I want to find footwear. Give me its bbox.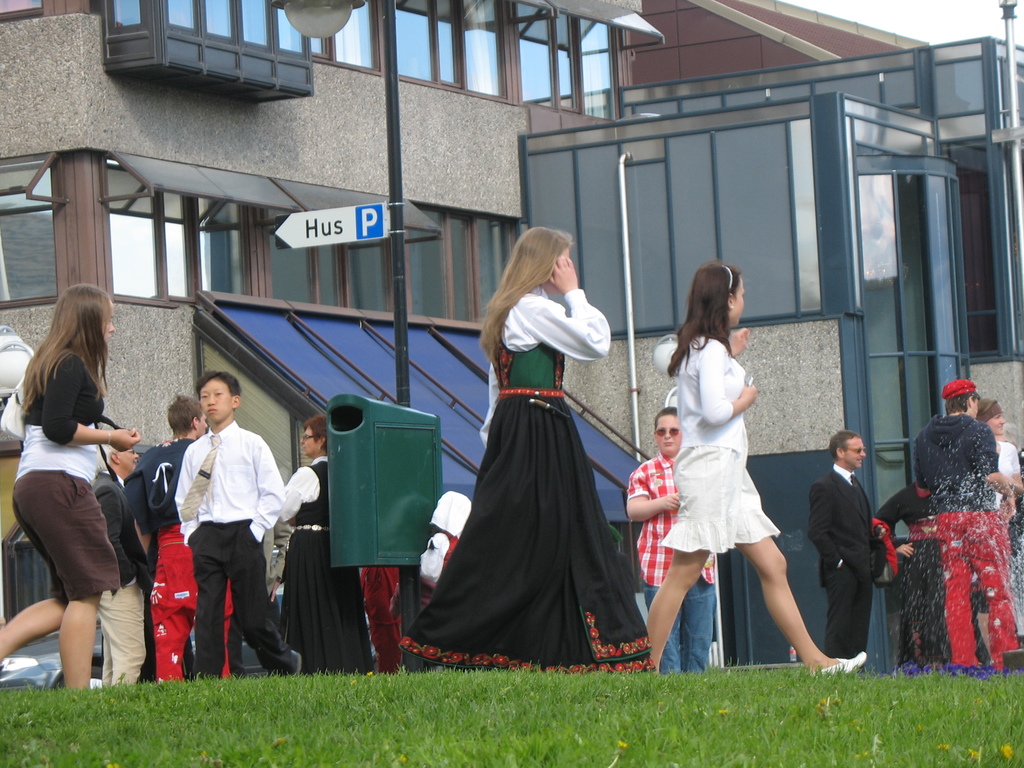
detection(813, 645, 870, 677).
